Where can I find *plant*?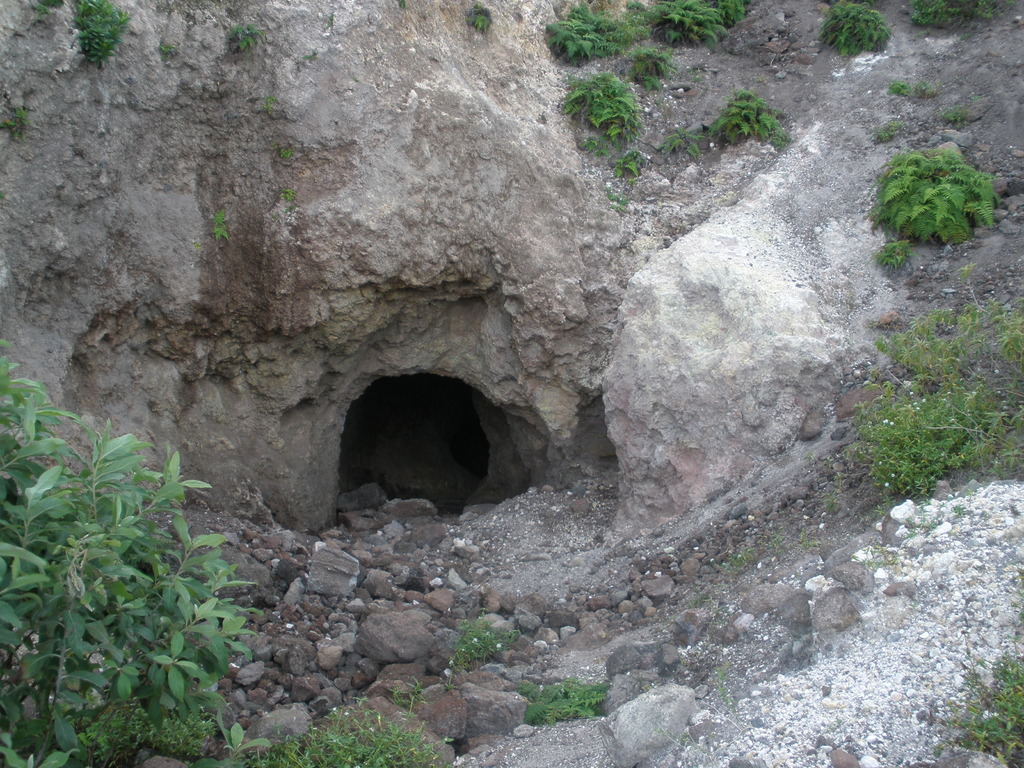
You can find it at <region>470, 4, 490, 33</region>.
